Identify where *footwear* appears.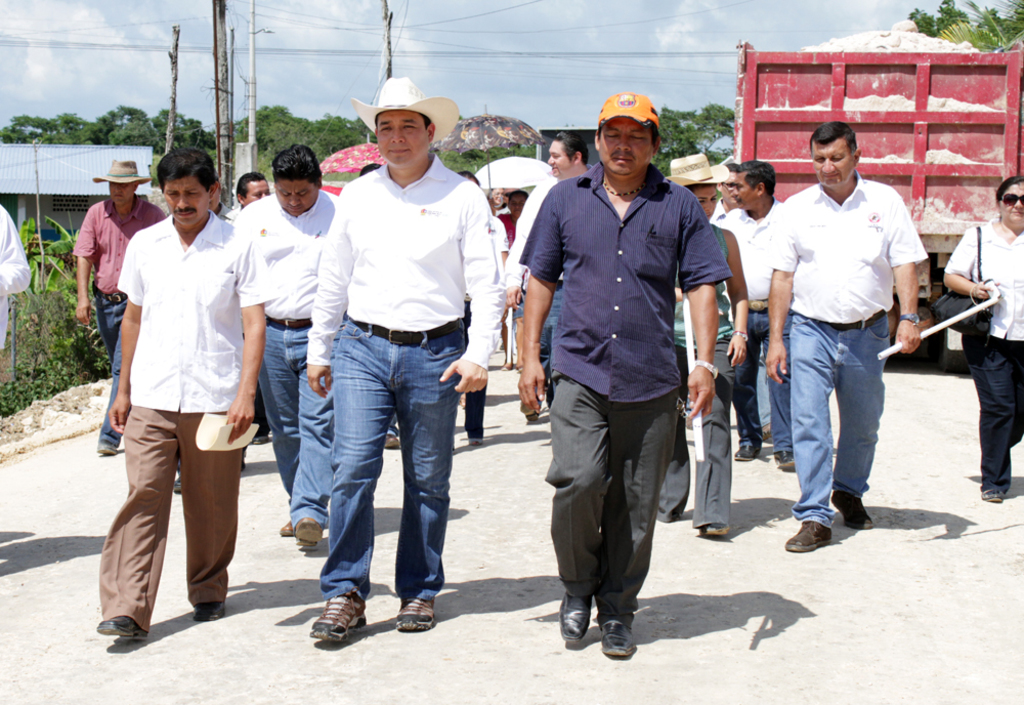
Appears at [x1=309, y1=592, x2=371, y2=639].
